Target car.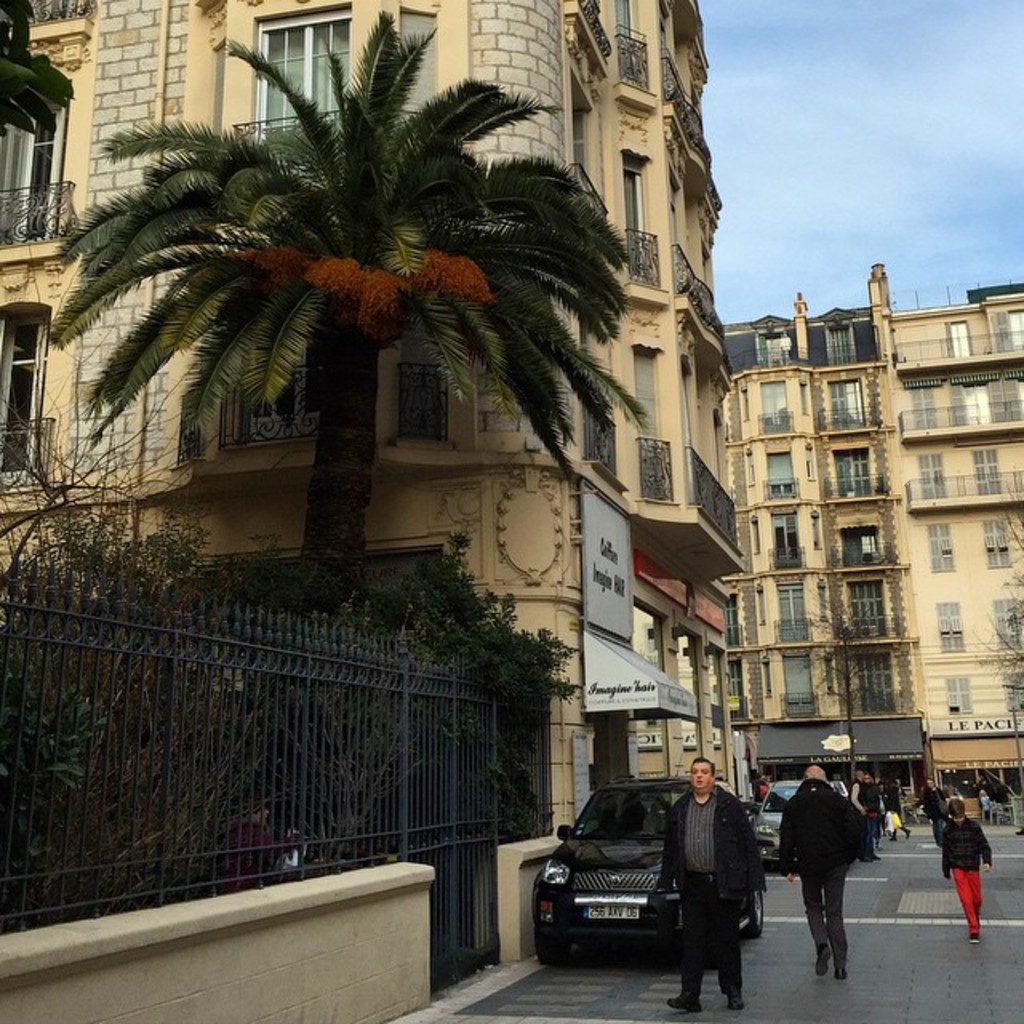
Target region: BBox(754, 773, 853, 867).
